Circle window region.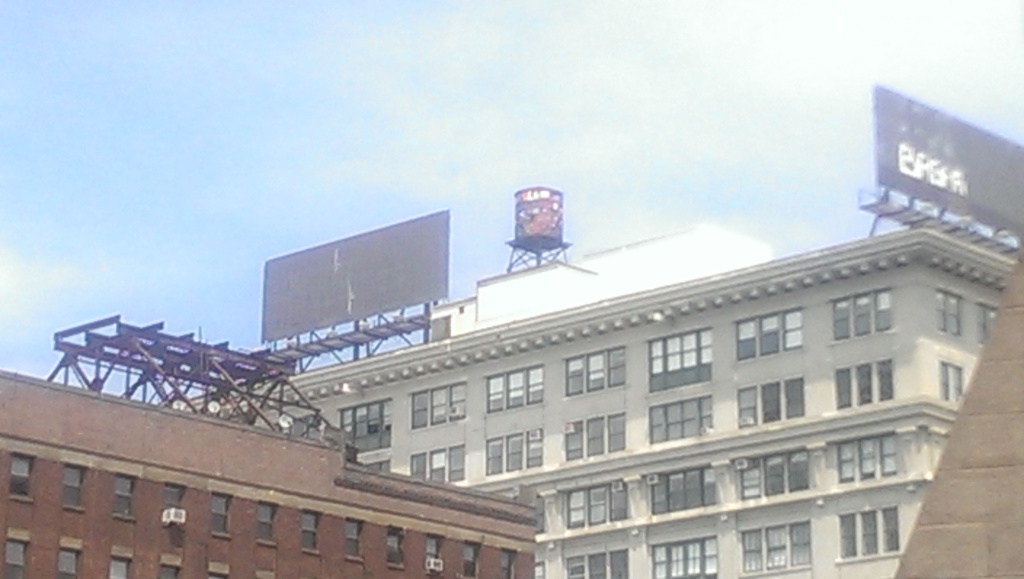
Region: <bbox>35, 544, 84, 578</bbox>.
